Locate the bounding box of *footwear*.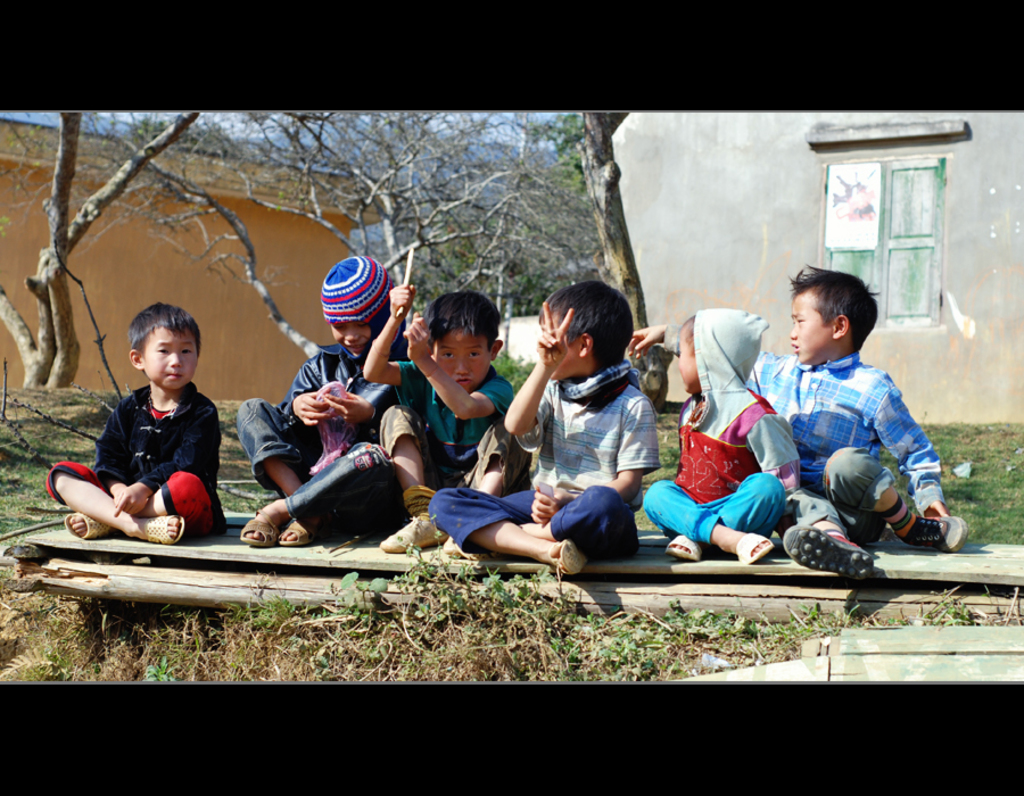
Bounding box: 907/507/971/556.
